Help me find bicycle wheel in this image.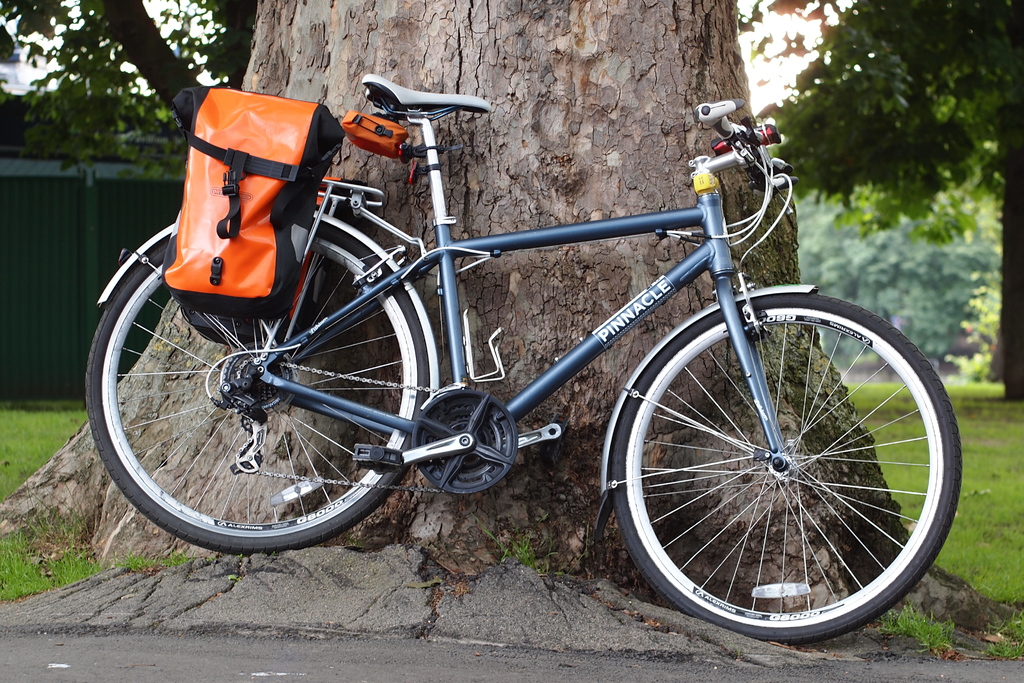
Found it: (602,294,966,644).
